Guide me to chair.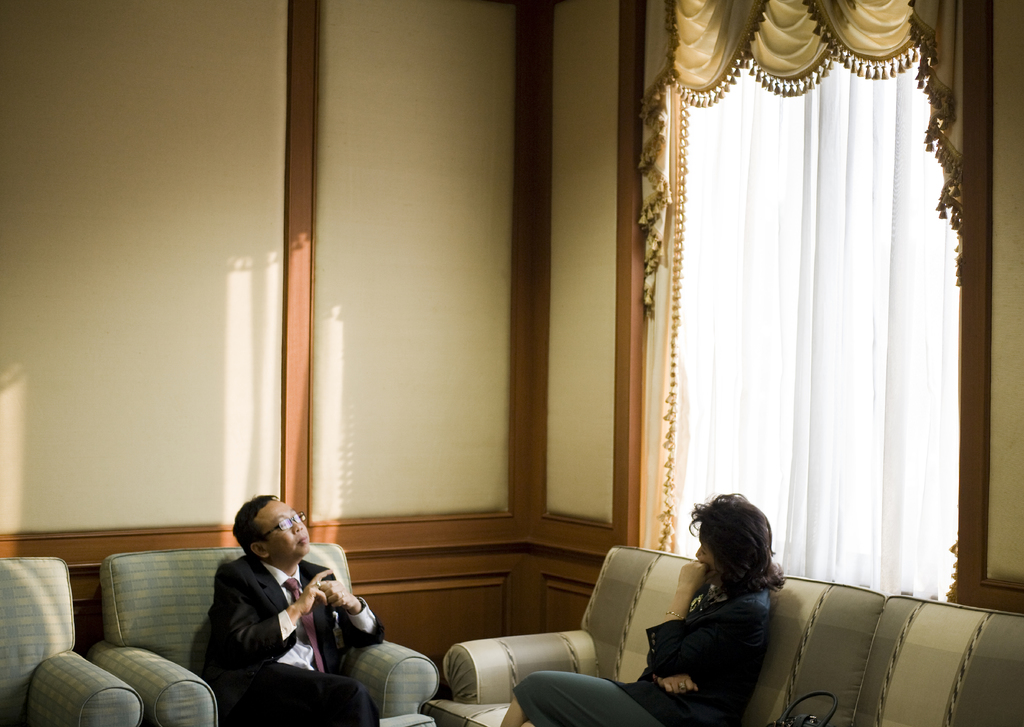
Guidance: {"x1": 0, "y1": 556, "x2": 144, "y2": 726}.
